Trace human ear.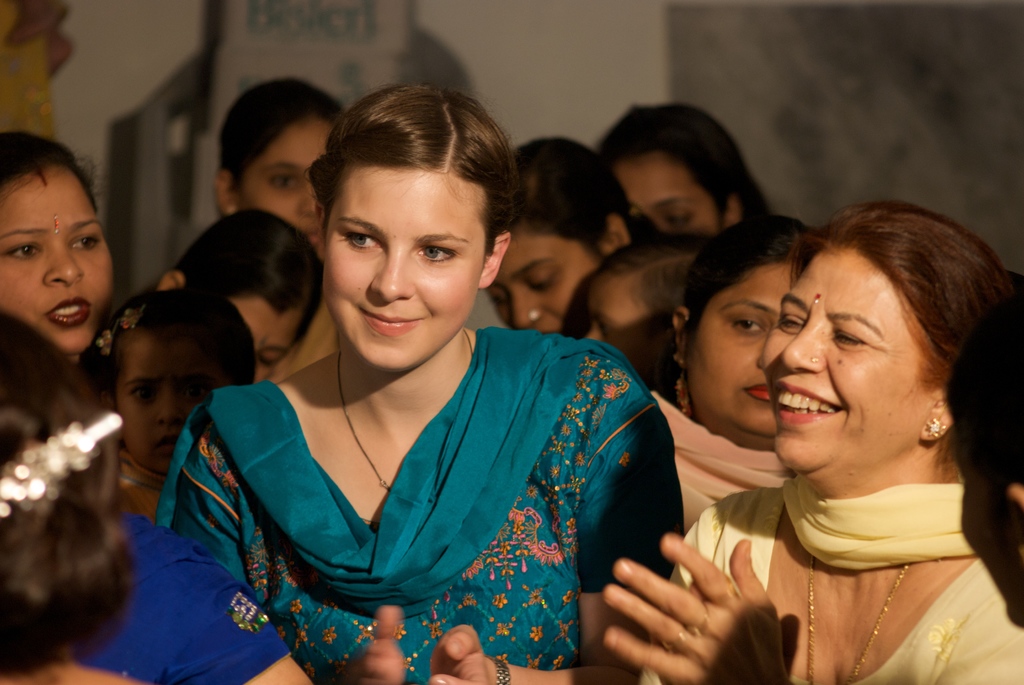
Traced to [671,305,692,370].
